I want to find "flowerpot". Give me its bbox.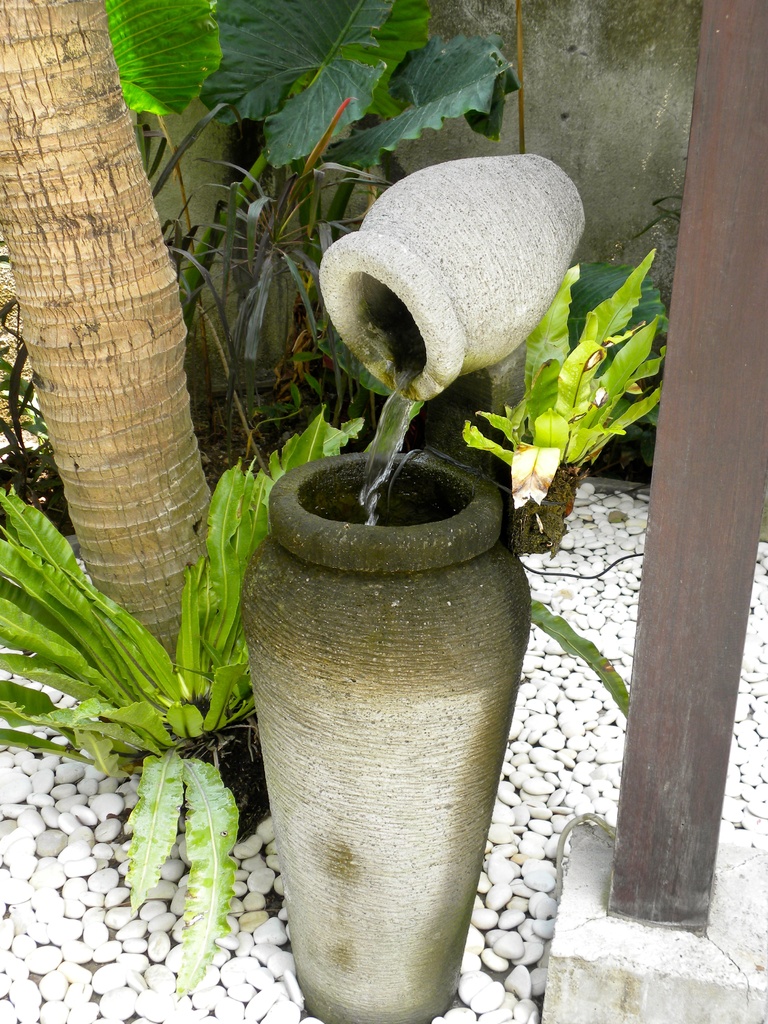
BBox(319, 153, 584, 401).
